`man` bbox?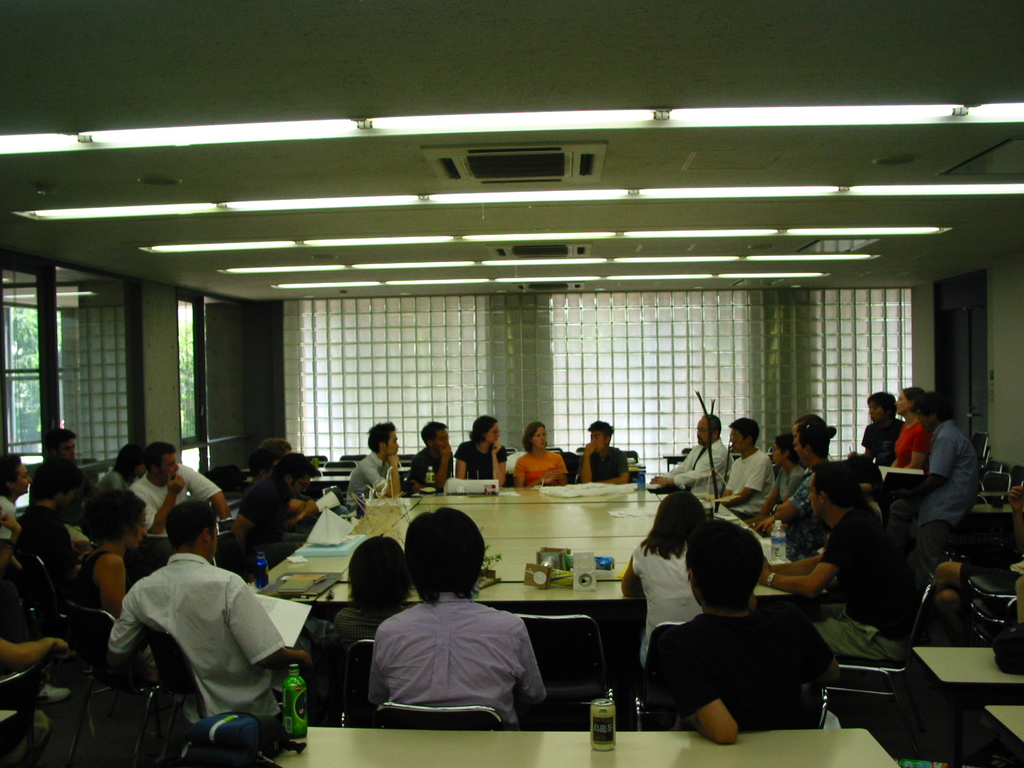
l=646, t=414, r=729, b=504
